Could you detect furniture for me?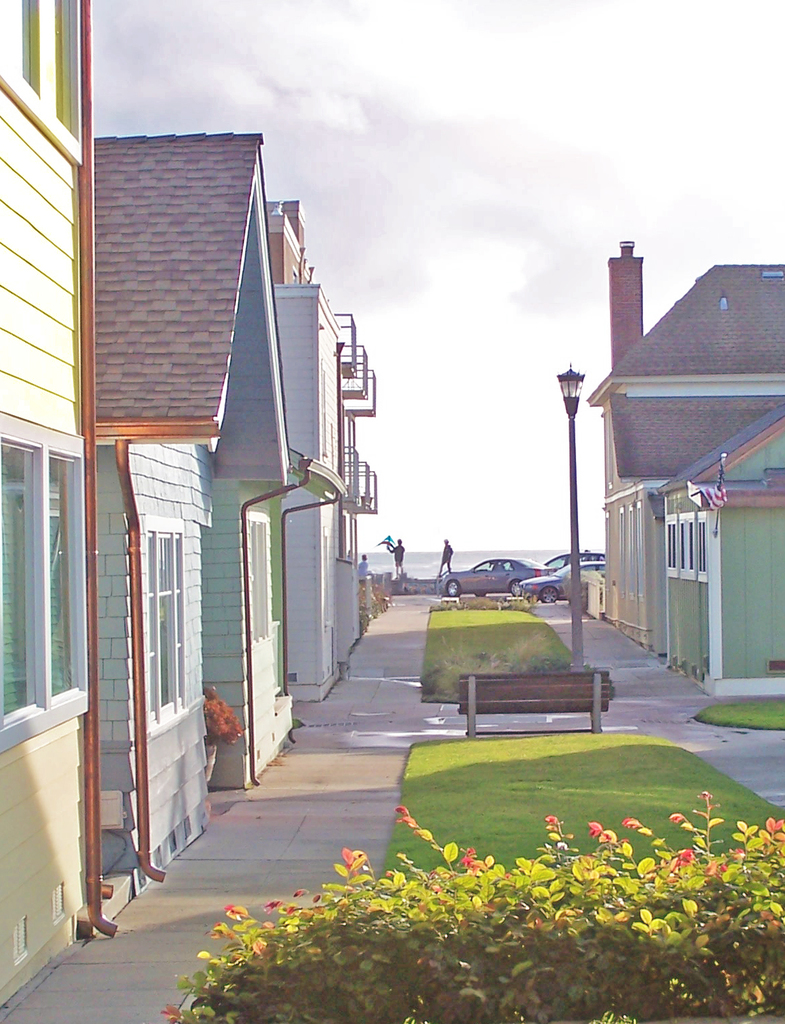
Detection result: 455:662:615:735.
